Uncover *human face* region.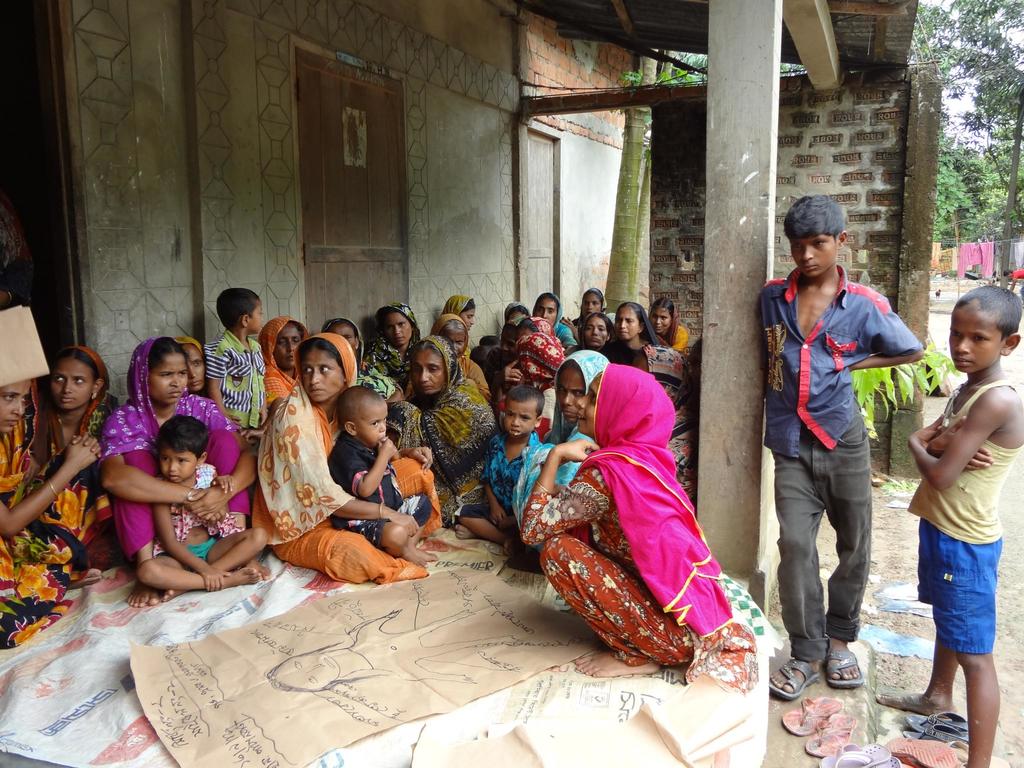
Uncovered: crop(788, 225, 846, 280).
